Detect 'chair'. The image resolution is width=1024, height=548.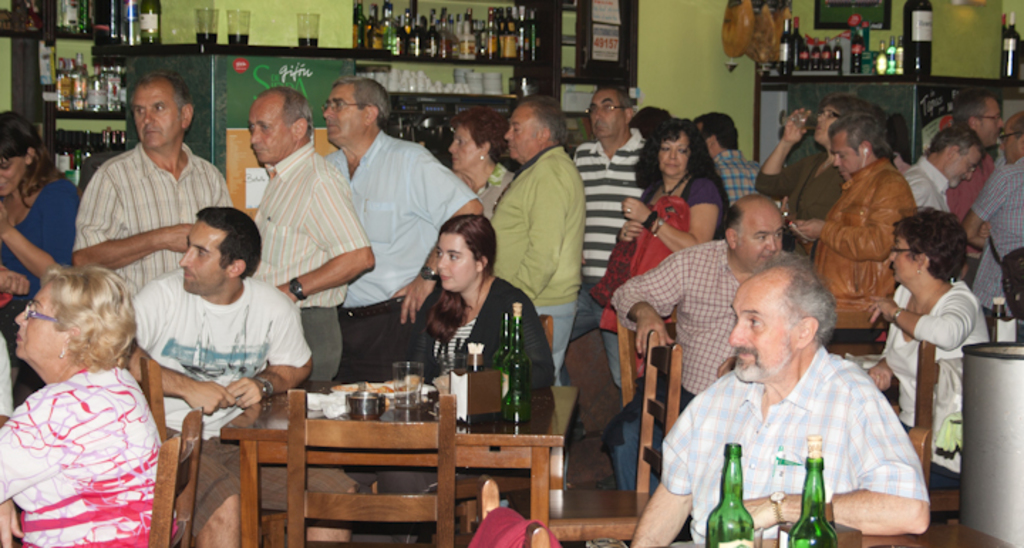
542:319:677:538.
